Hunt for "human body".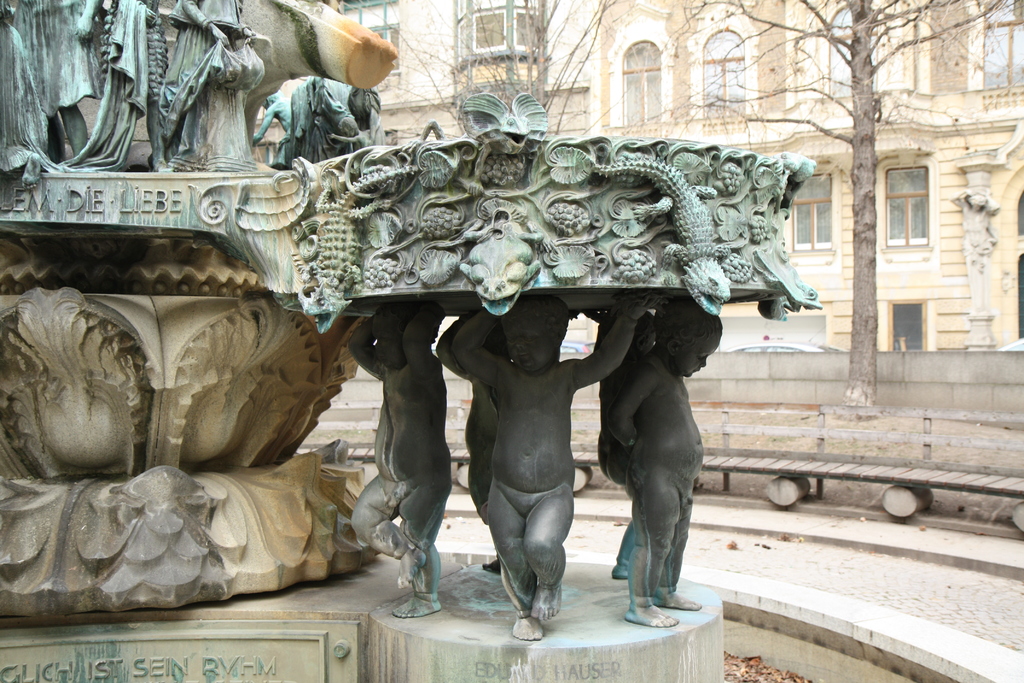
Hunted down at (left=614, top=300, right=719, bottom=621).
